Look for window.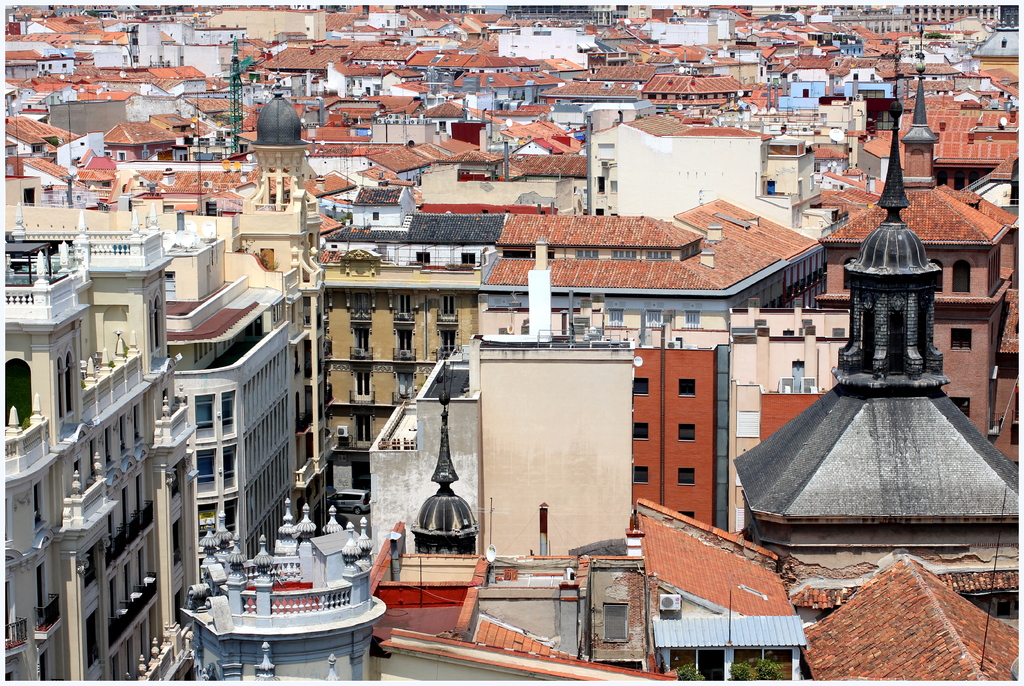
Found: 675:418:700:443.
